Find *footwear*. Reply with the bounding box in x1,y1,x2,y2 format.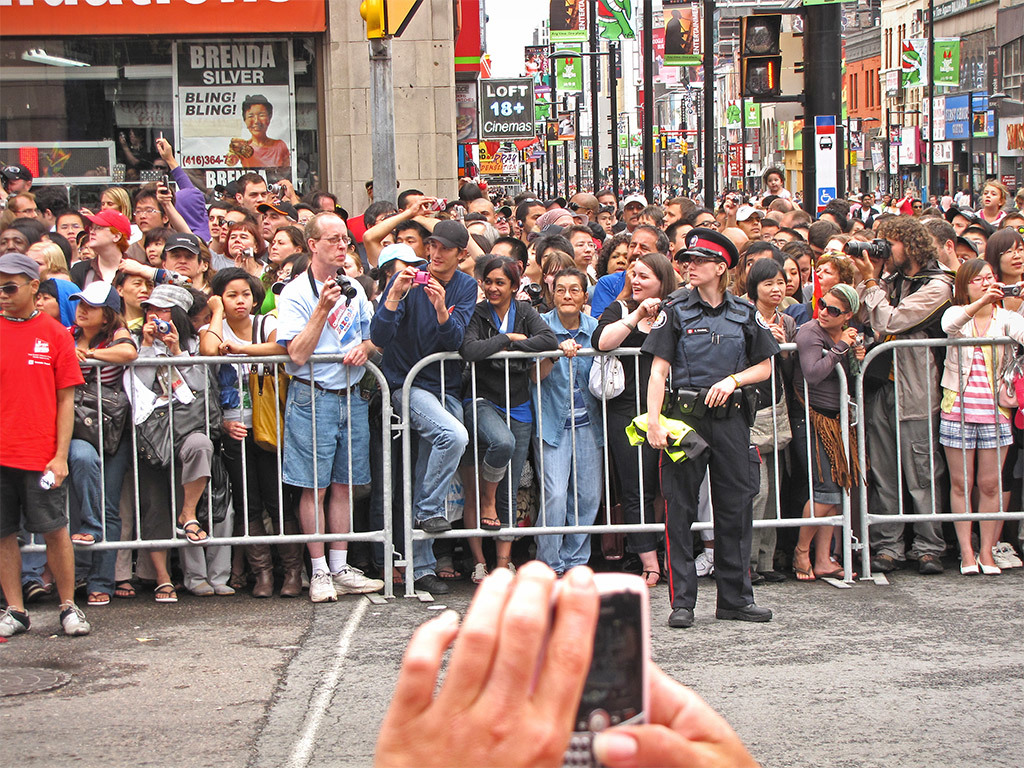
59,599,88,634.
